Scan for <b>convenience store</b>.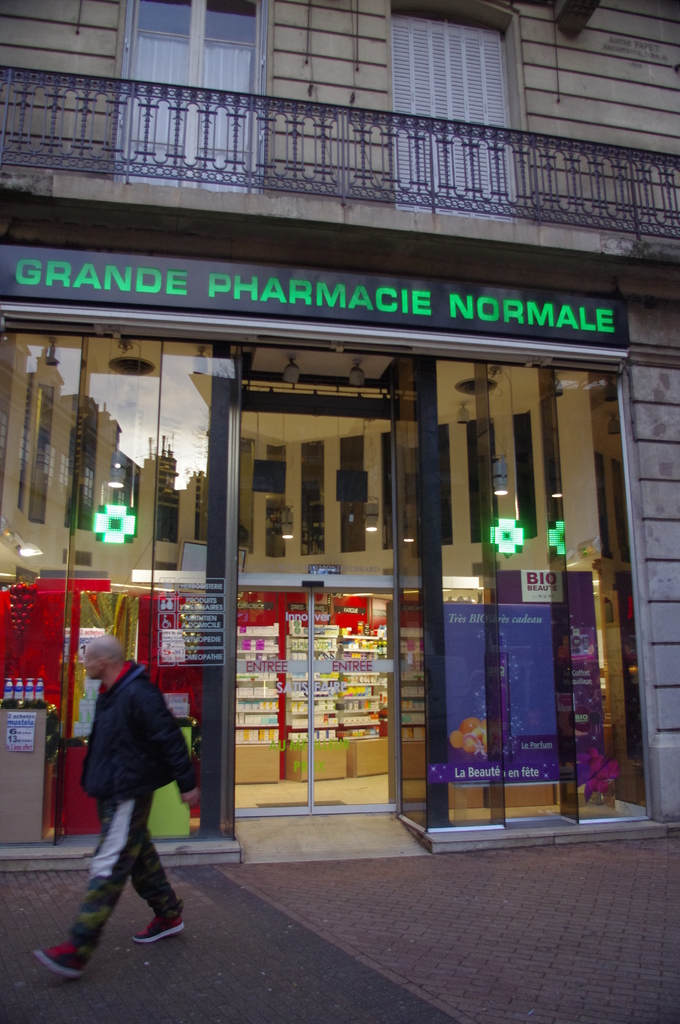
Scan result: left=16, top=76, right=662, bottom=913.
